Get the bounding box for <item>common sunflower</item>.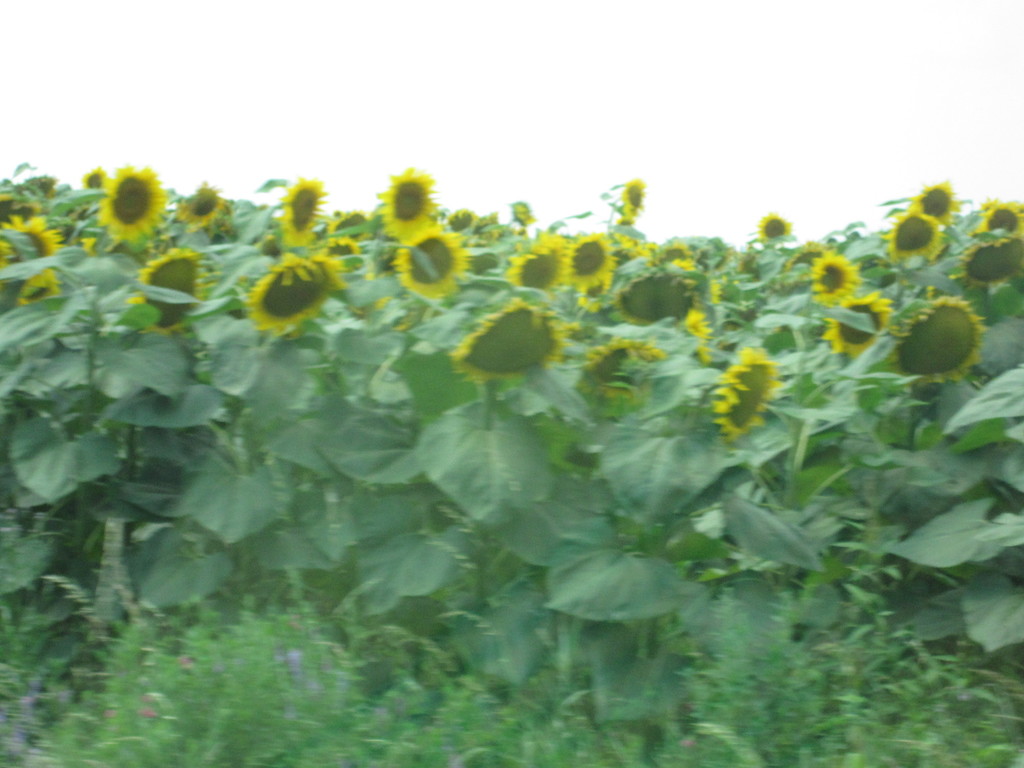
x1=0 y1=218 x2=67 y2=276.
